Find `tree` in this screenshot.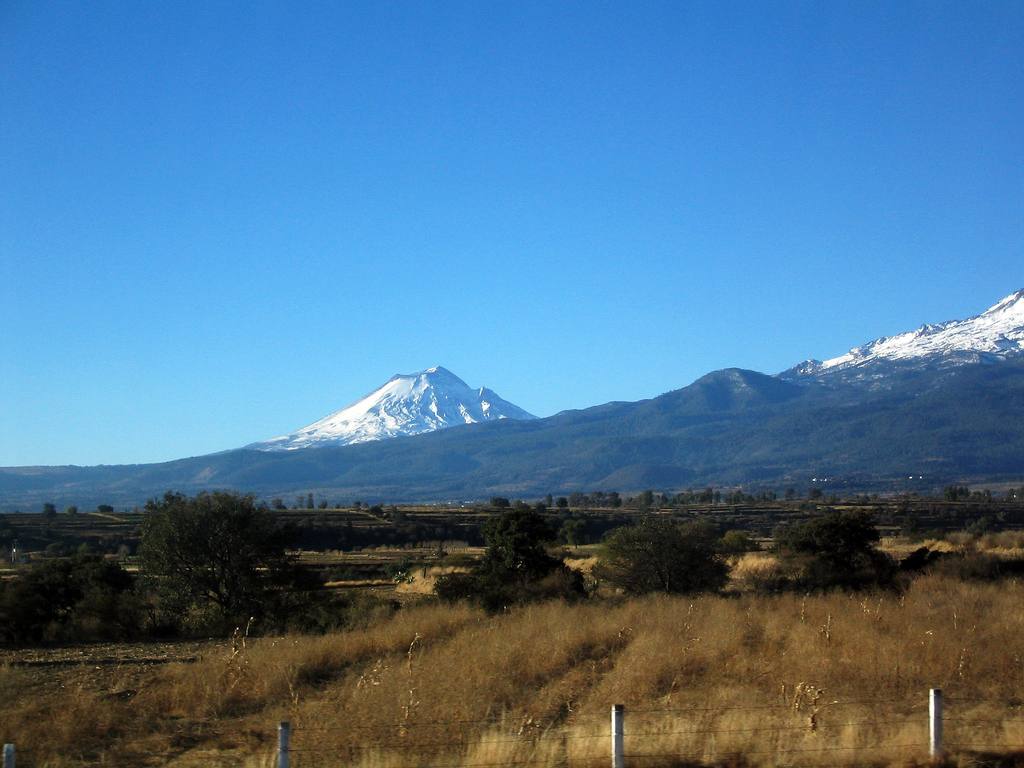
The bounding box for `tree` is {"left": 123, "top": 479, "right": 293, "bottom": 639}.
